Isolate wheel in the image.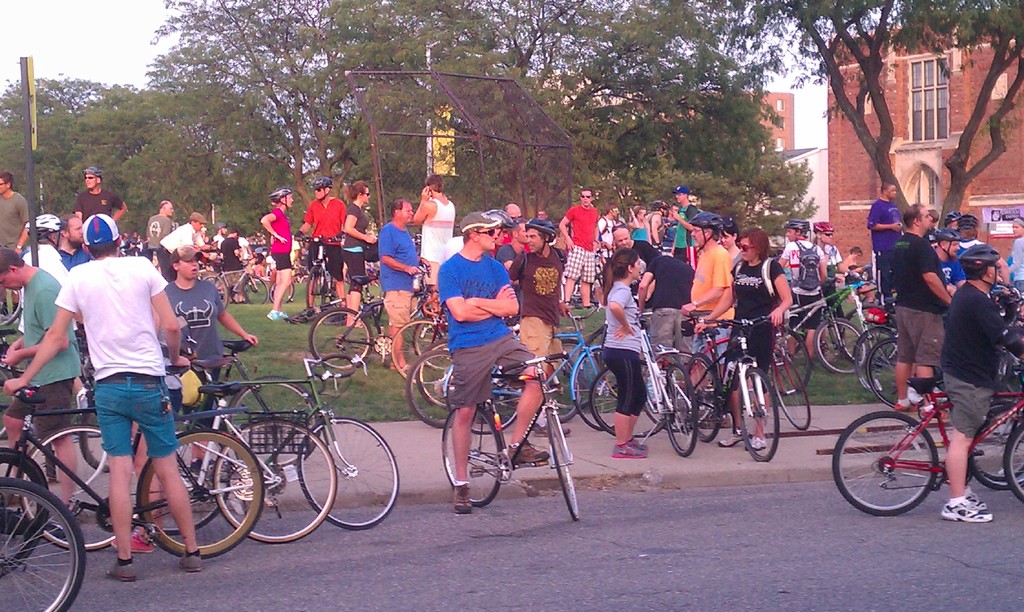
Isolated region: 135,428,263,561.
